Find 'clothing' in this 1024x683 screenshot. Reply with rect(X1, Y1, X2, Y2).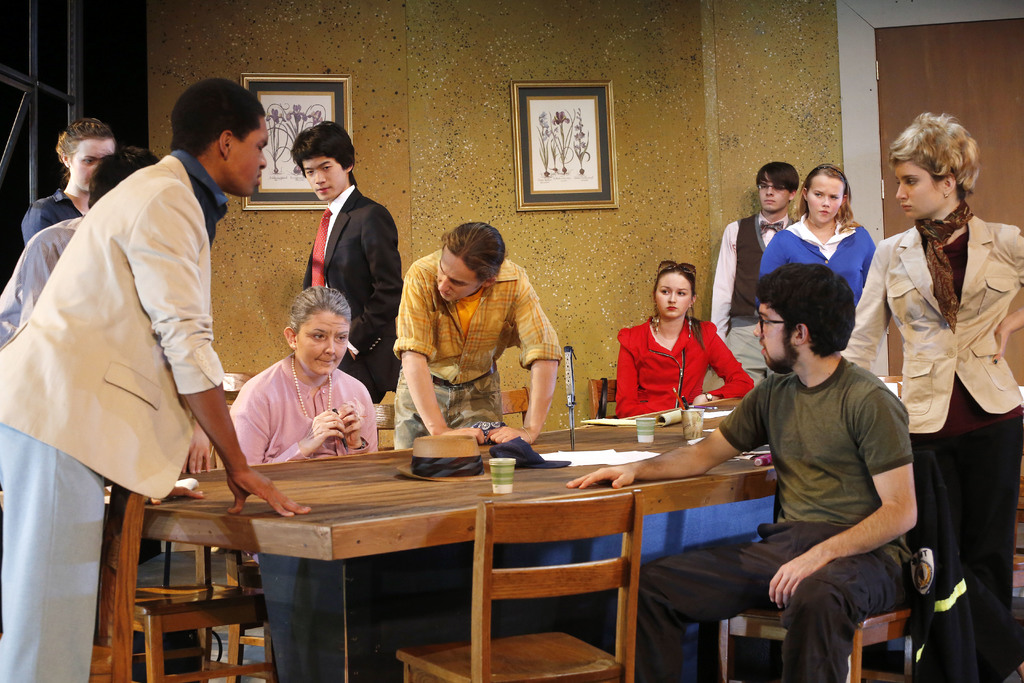
rect(636, 359, 936, 676).
